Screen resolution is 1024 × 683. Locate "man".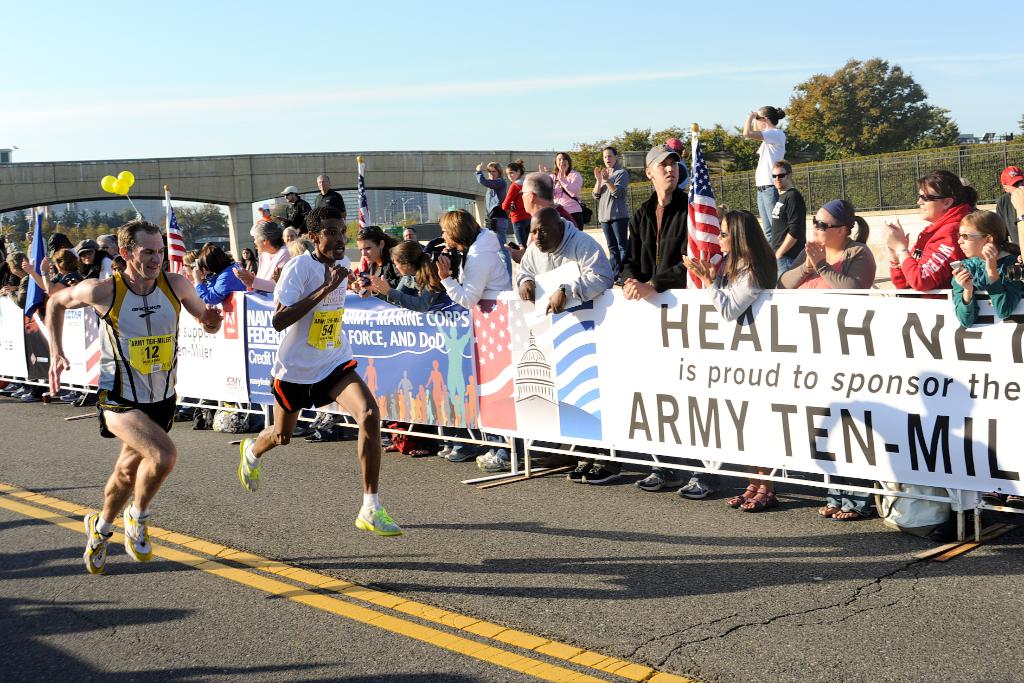
[276,183,311,229].
